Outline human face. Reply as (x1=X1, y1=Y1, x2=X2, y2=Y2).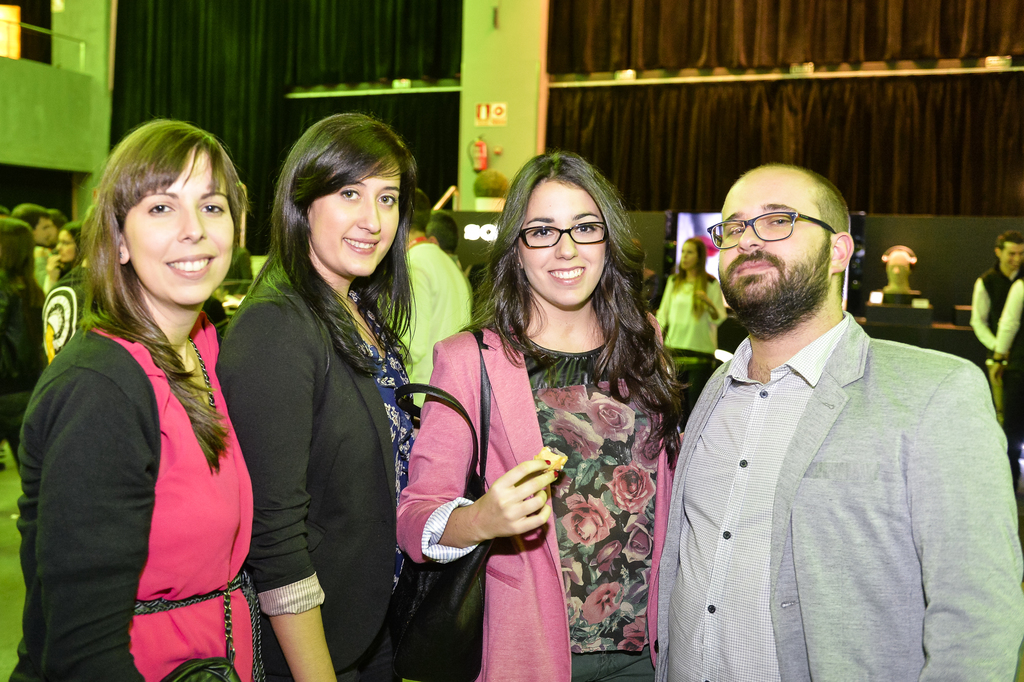
(x1=311, y1=159, x2=402, y2=278).
